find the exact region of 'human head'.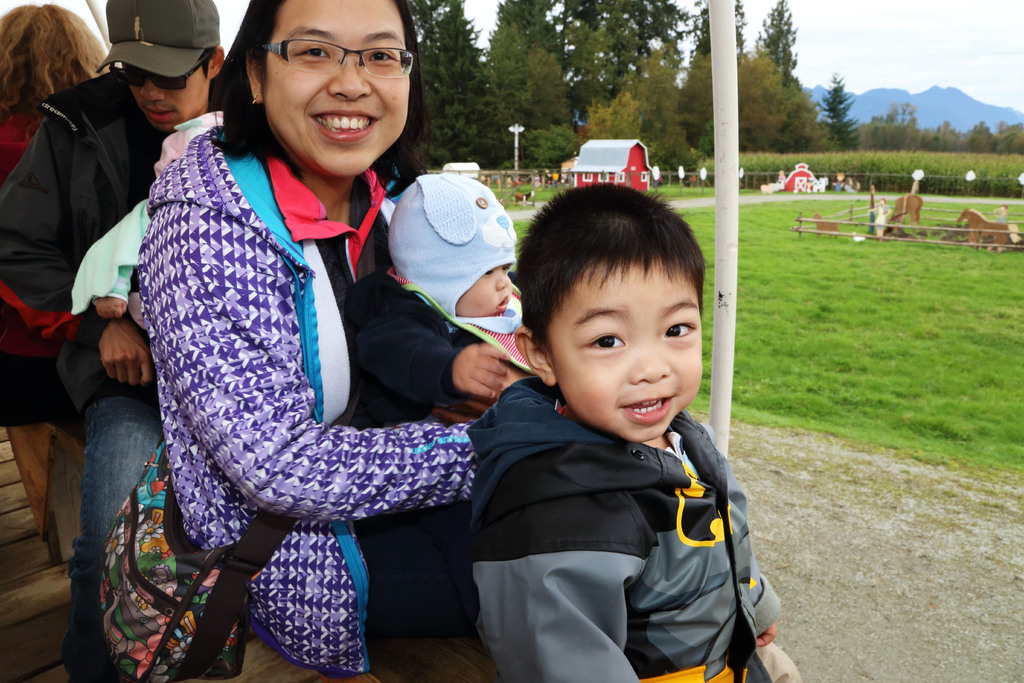
Exact region: bbox(0, 1, 107, 115).
